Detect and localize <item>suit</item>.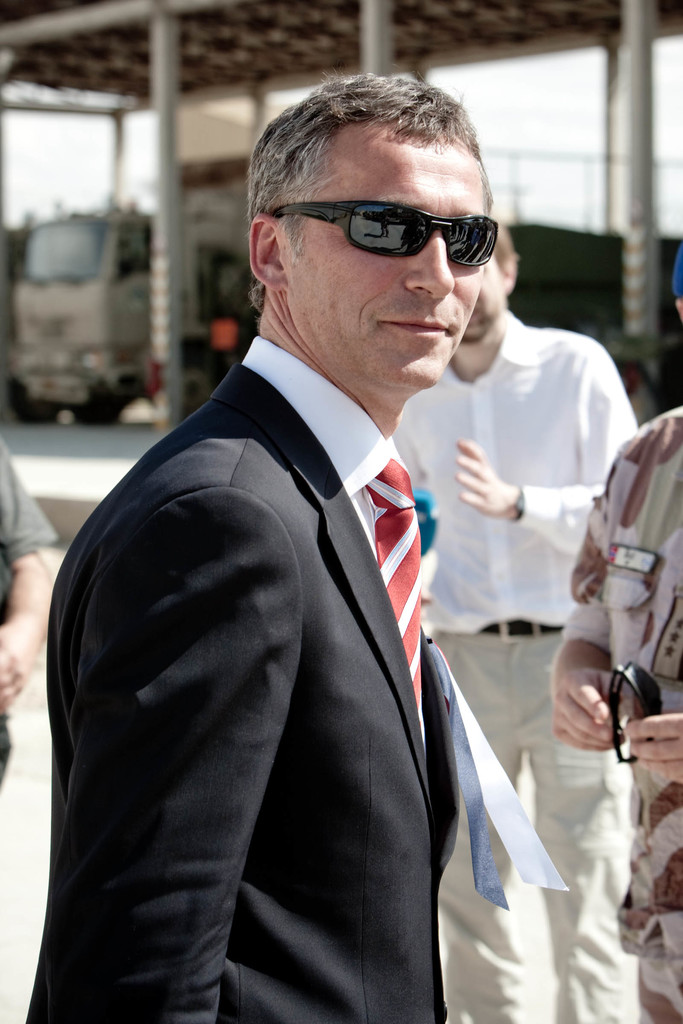
Localized at (26,365,463,1023).
